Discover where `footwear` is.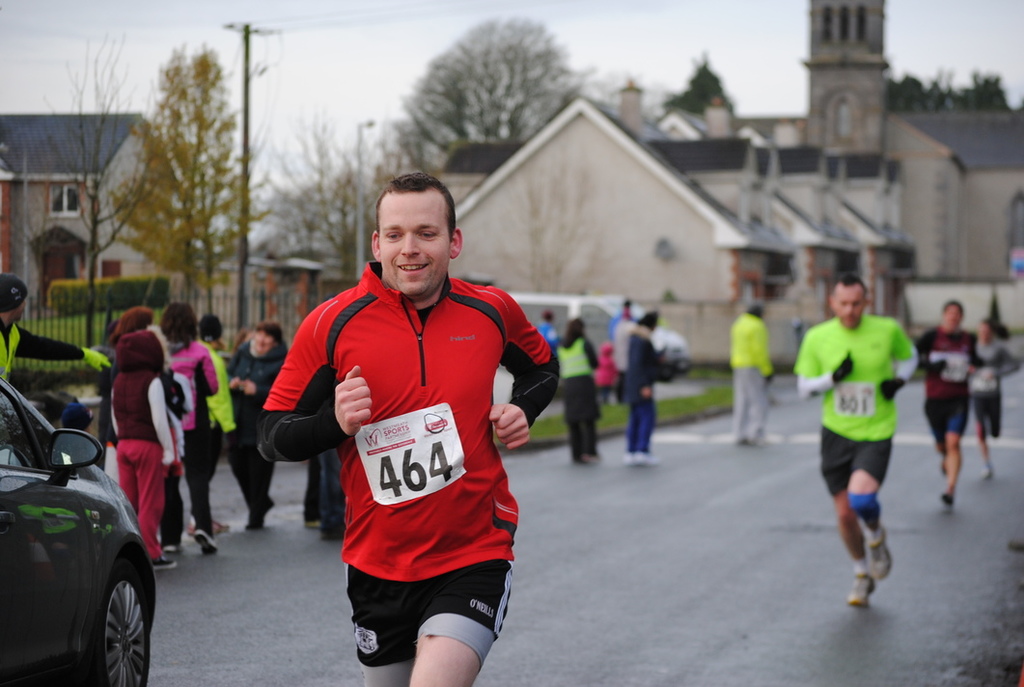
Discovered at box(867, 520, 898, 583).
